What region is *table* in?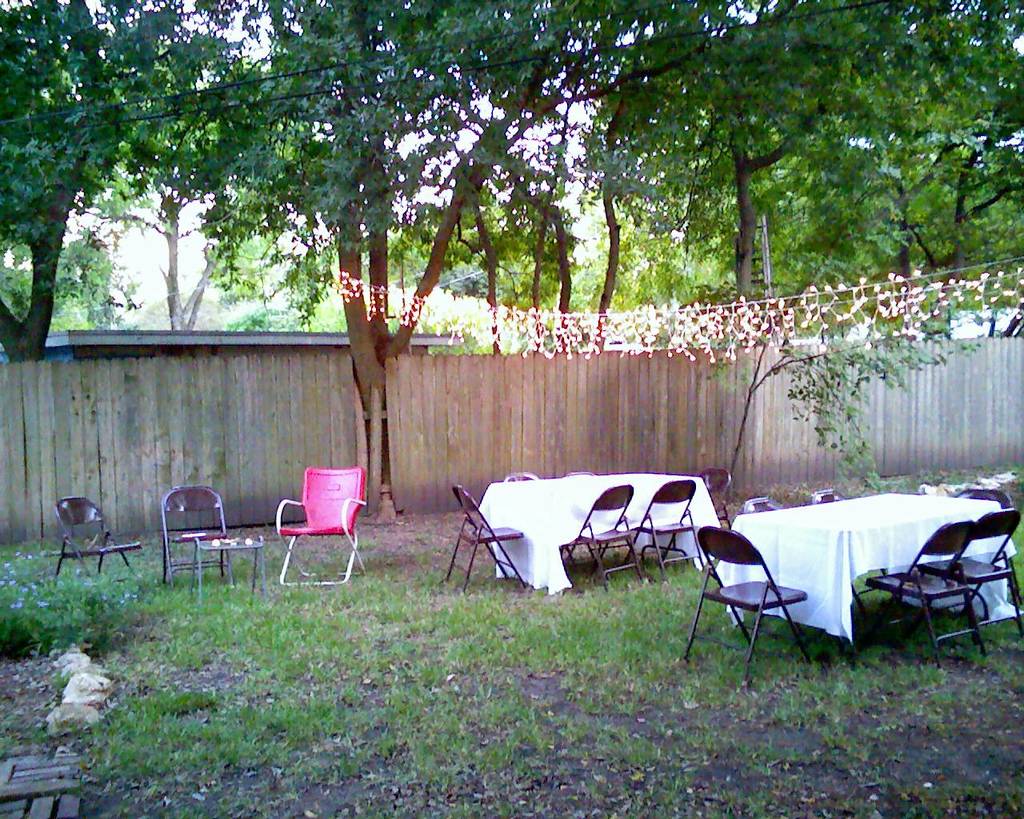
detection(191, 533, 270, 596).
